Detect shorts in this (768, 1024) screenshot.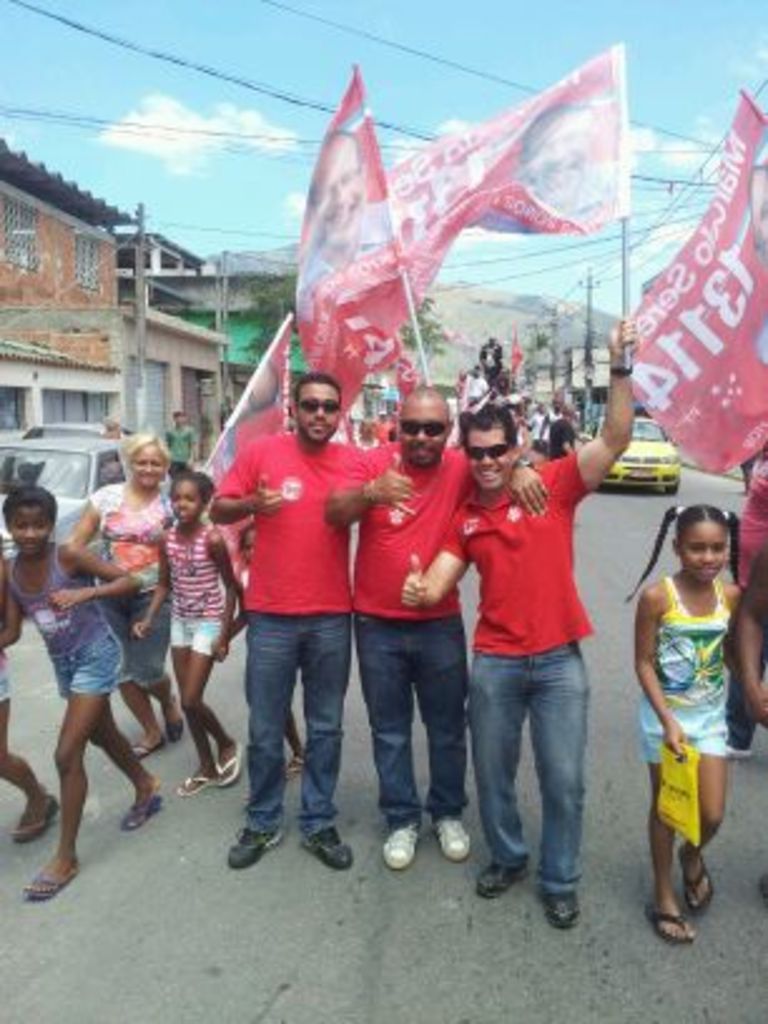
Detection: BBox(48, 632, 125, 690).
